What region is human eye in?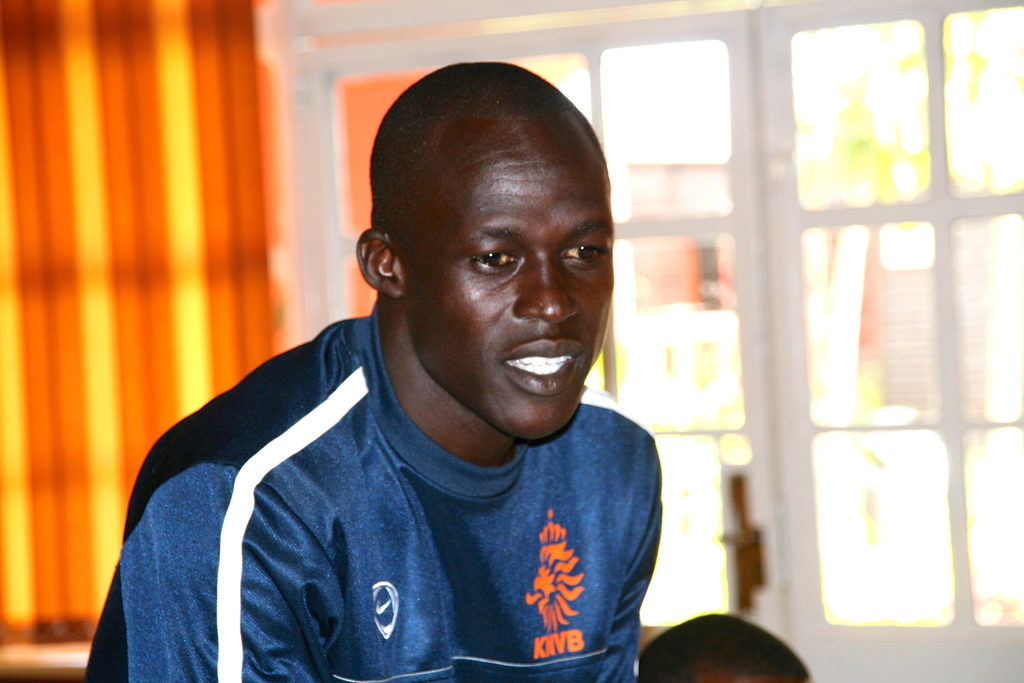
Rect(464, 245, 519, 277).
